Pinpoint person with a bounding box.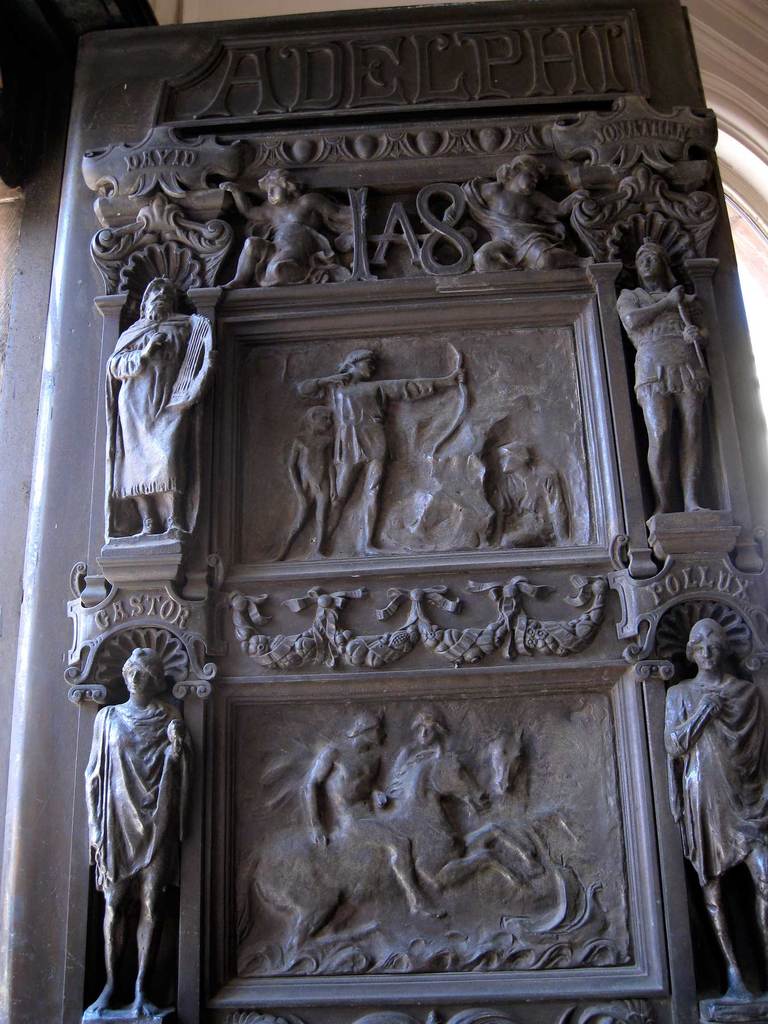
x1=311, y1=710, x2=435, y2=915.
